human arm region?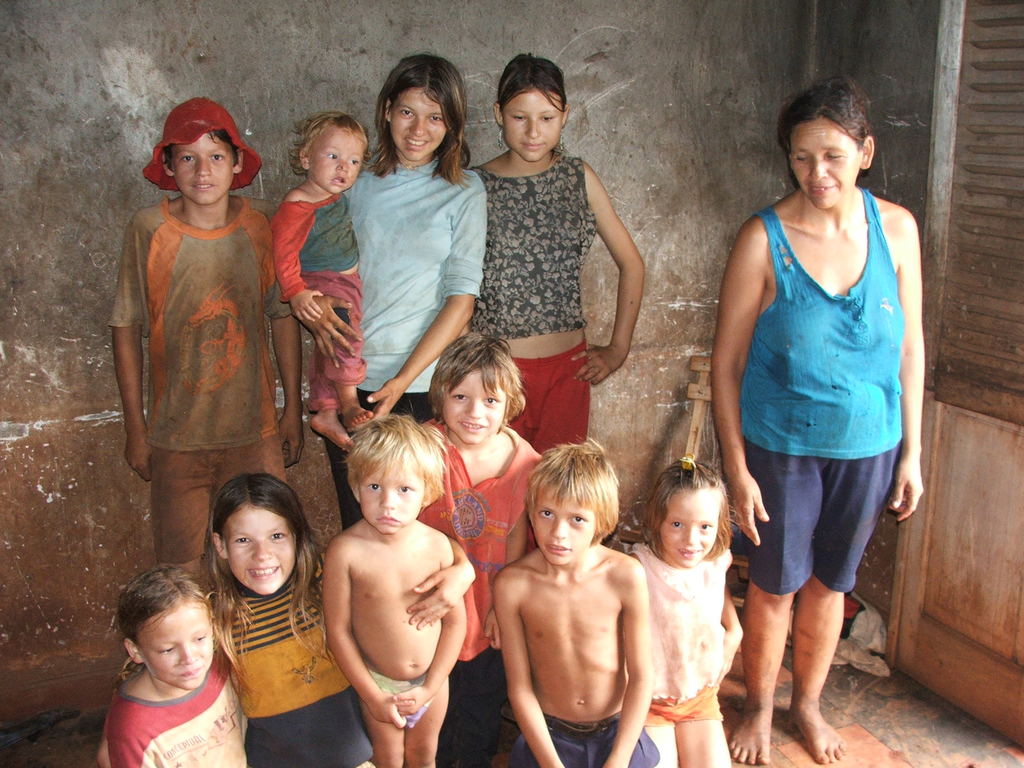
locate(393, 537, 471, 719)
